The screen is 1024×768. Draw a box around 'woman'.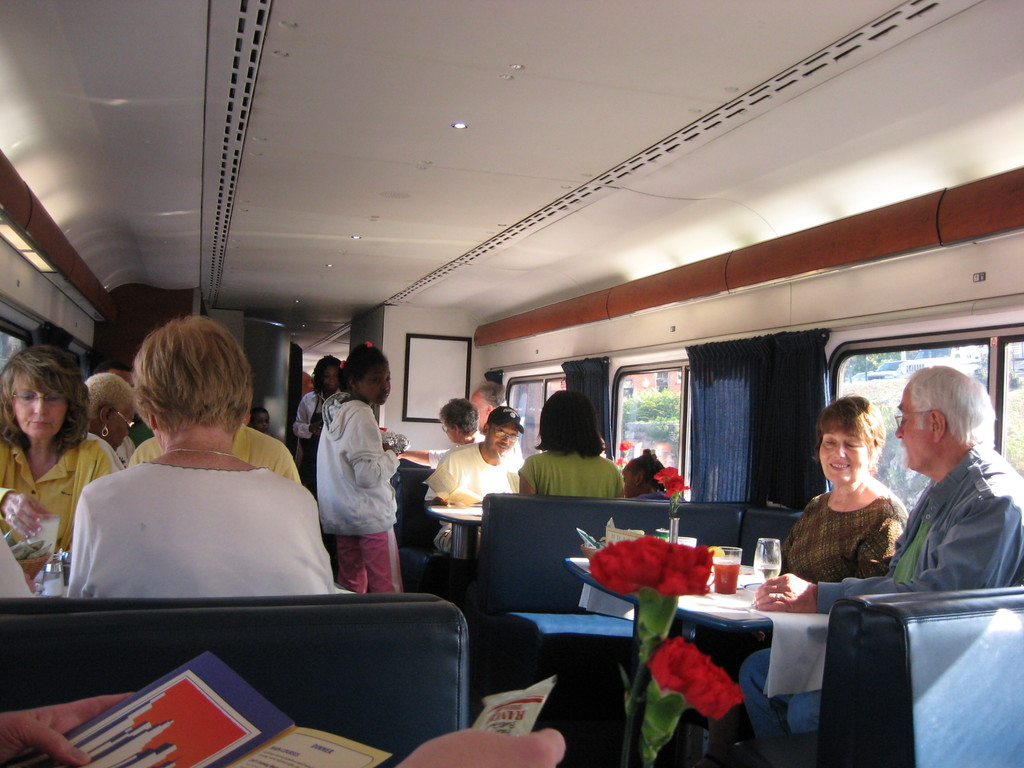
rect(519, 408, 630, 509).
